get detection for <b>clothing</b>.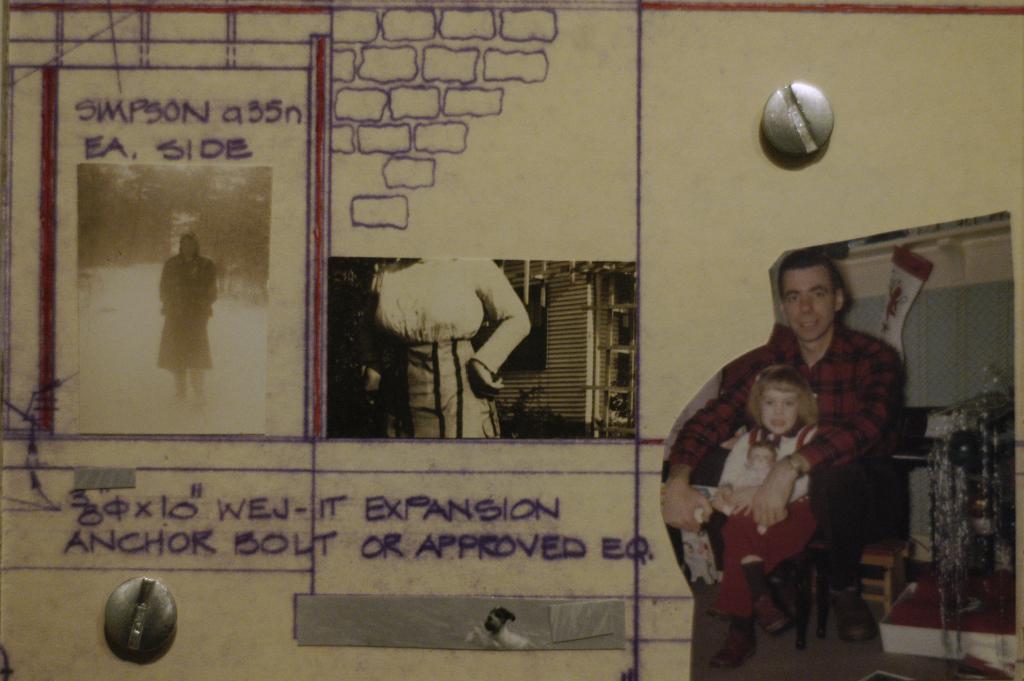
Detection: <bbox>364, 253, 529, 442</bbox>.
